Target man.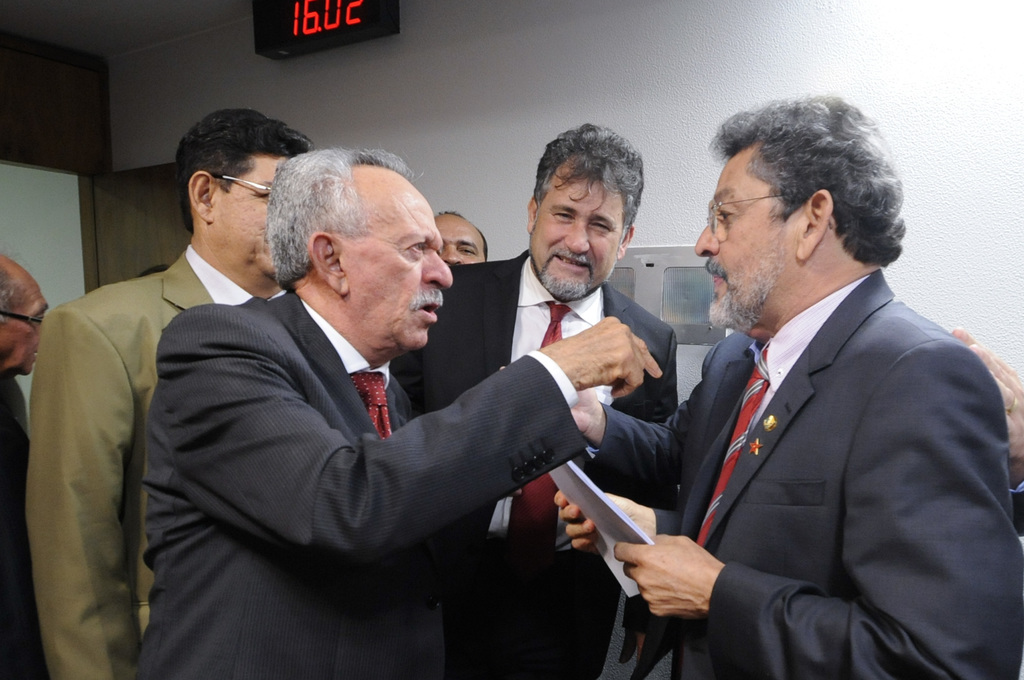
Target region: [23, 106, 314, 679].
